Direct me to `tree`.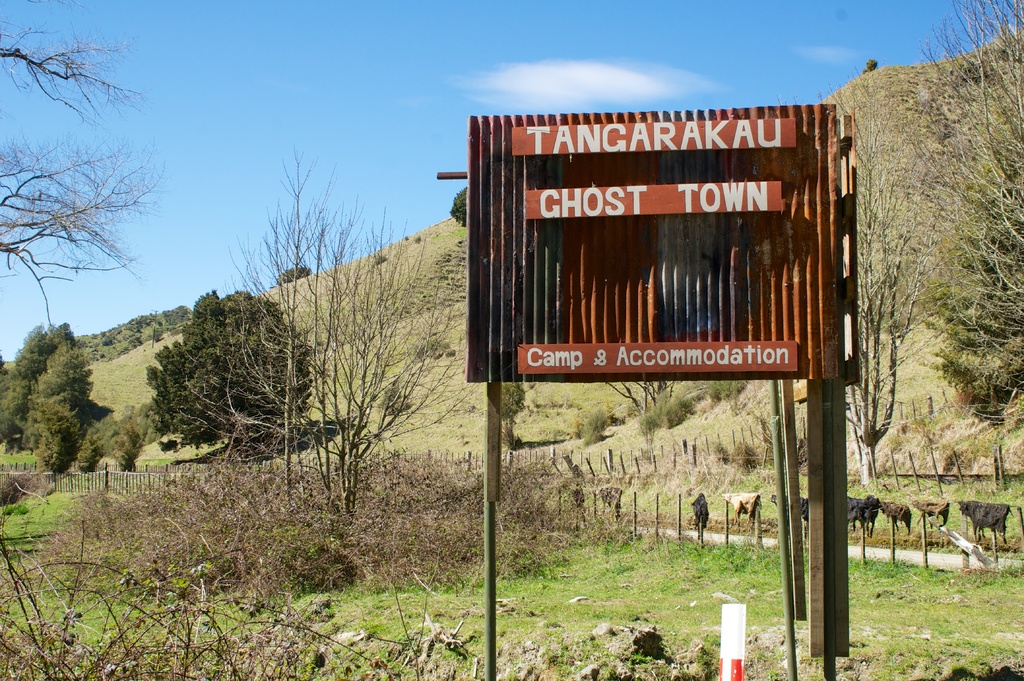
Direction: Rect(144, 286, 308, 463).
